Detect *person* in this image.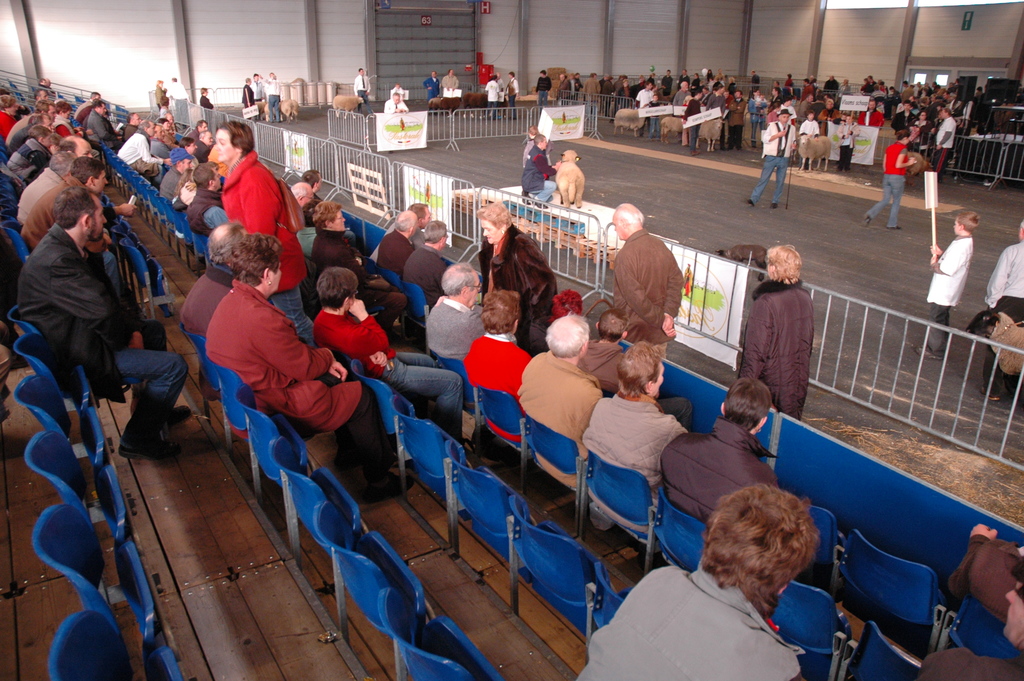
Detection: x1=424 y1=71 x2=437 y2=96.
